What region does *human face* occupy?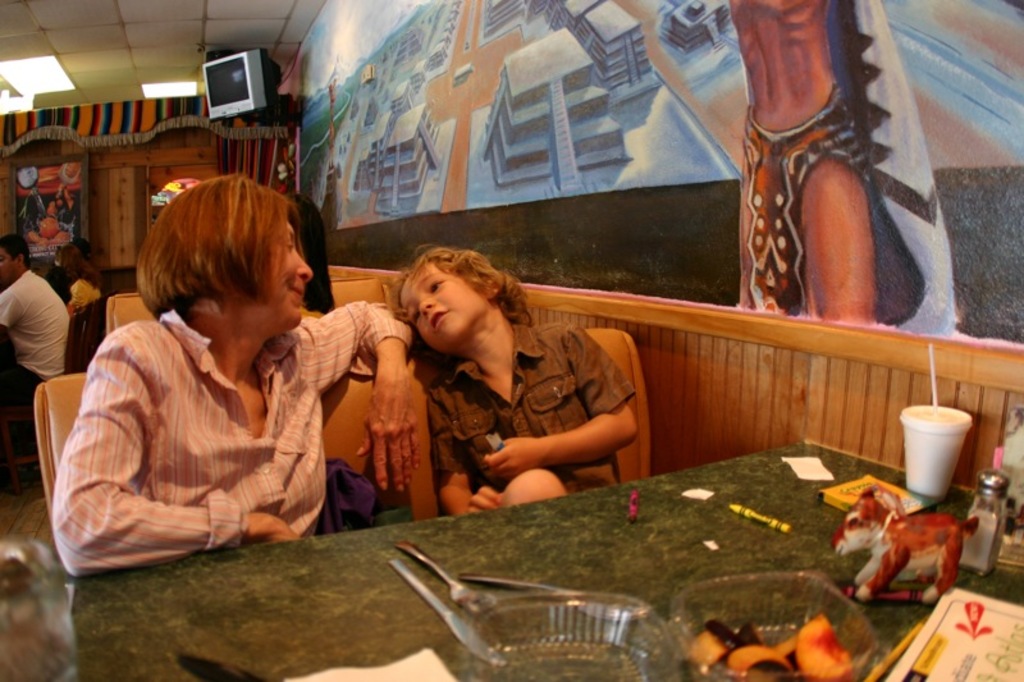
[402,257,483,353].
